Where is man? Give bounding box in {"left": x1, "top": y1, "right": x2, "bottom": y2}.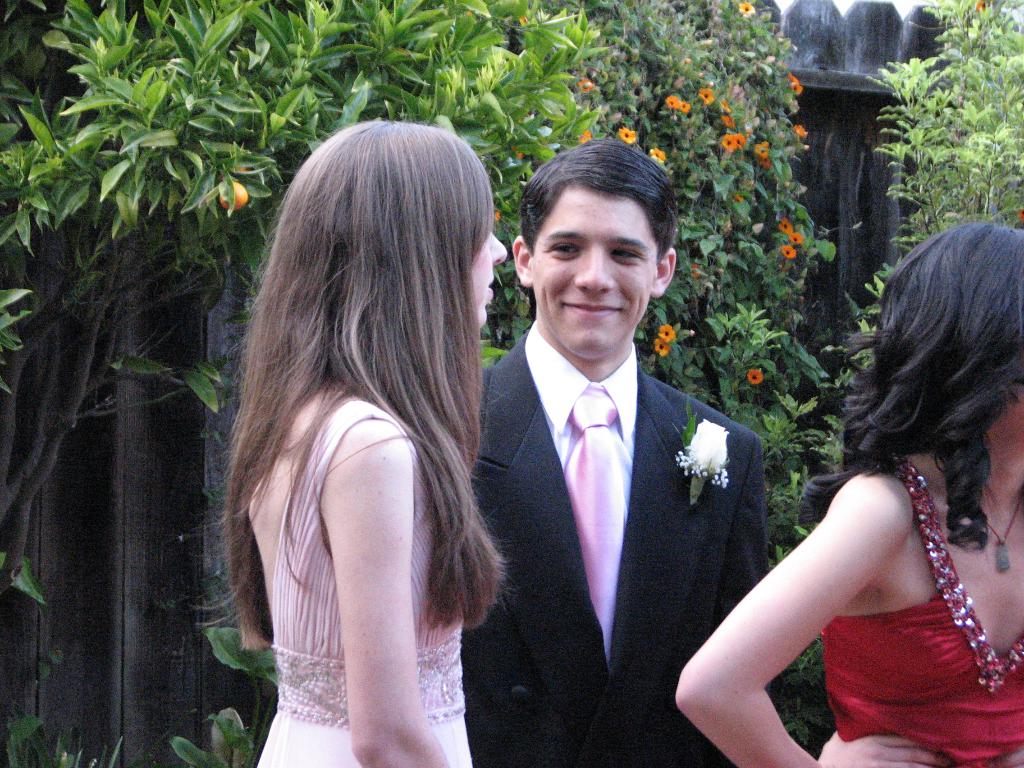
{"left": 375, "top": 113, "right": 739, "bottom": 753}.
